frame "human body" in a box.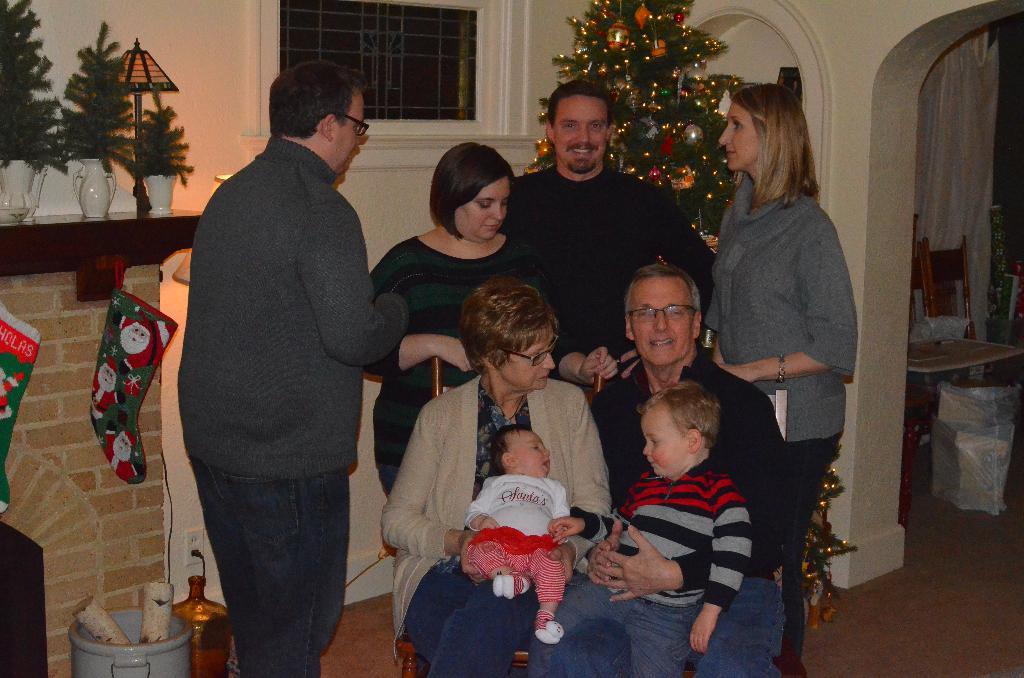
pyautogui.locateOnScreen(376, 269, 612, 677).
